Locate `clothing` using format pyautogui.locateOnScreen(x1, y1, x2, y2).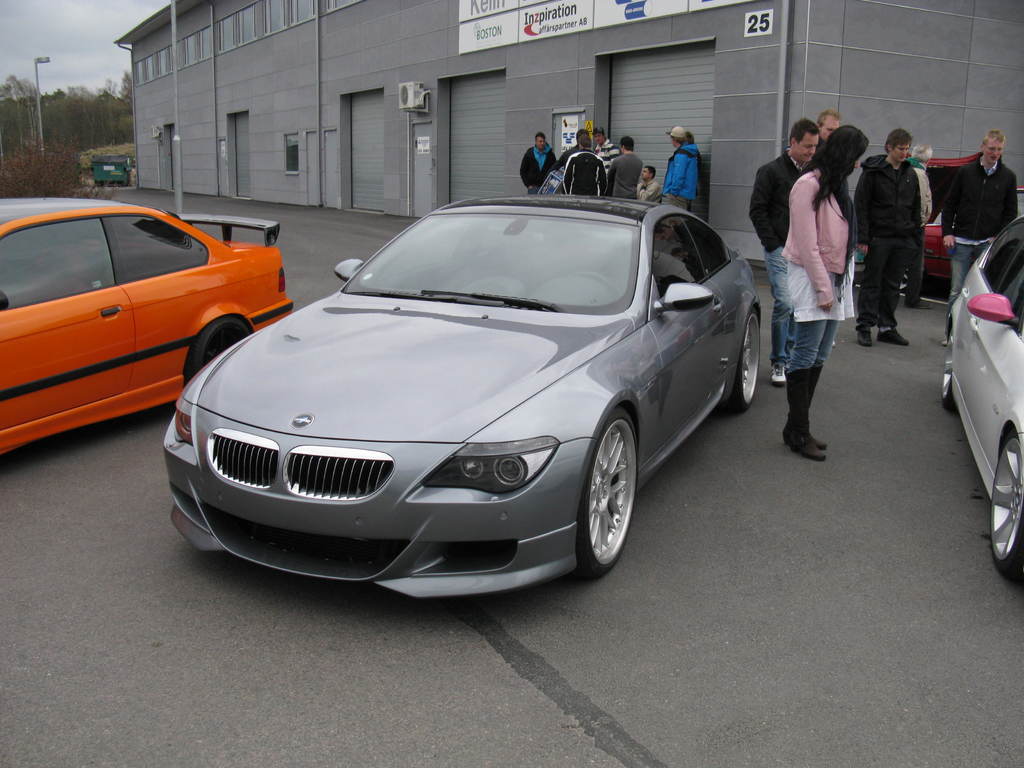
pyautogui.locateOnScreen(852, 150, 919, 328).
